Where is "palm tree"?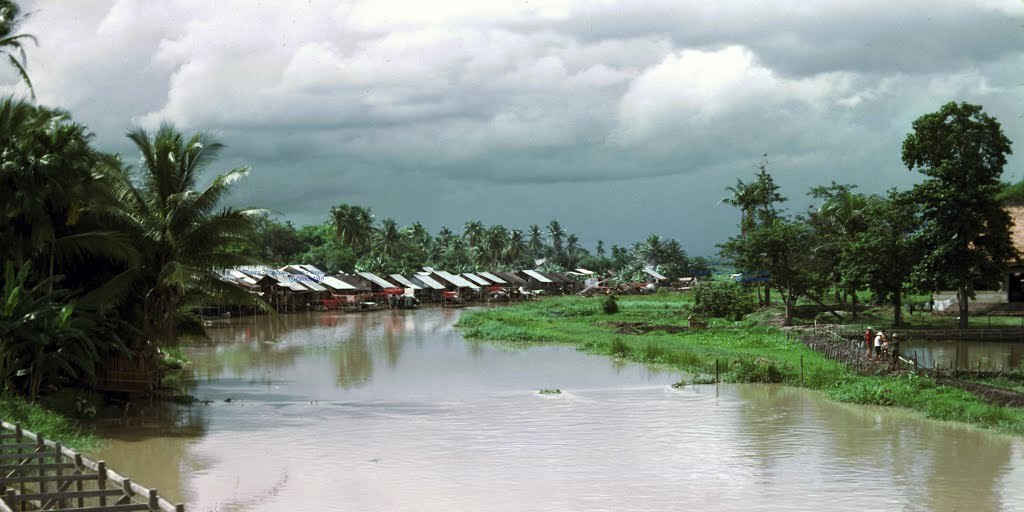
[440,226,456,281].
